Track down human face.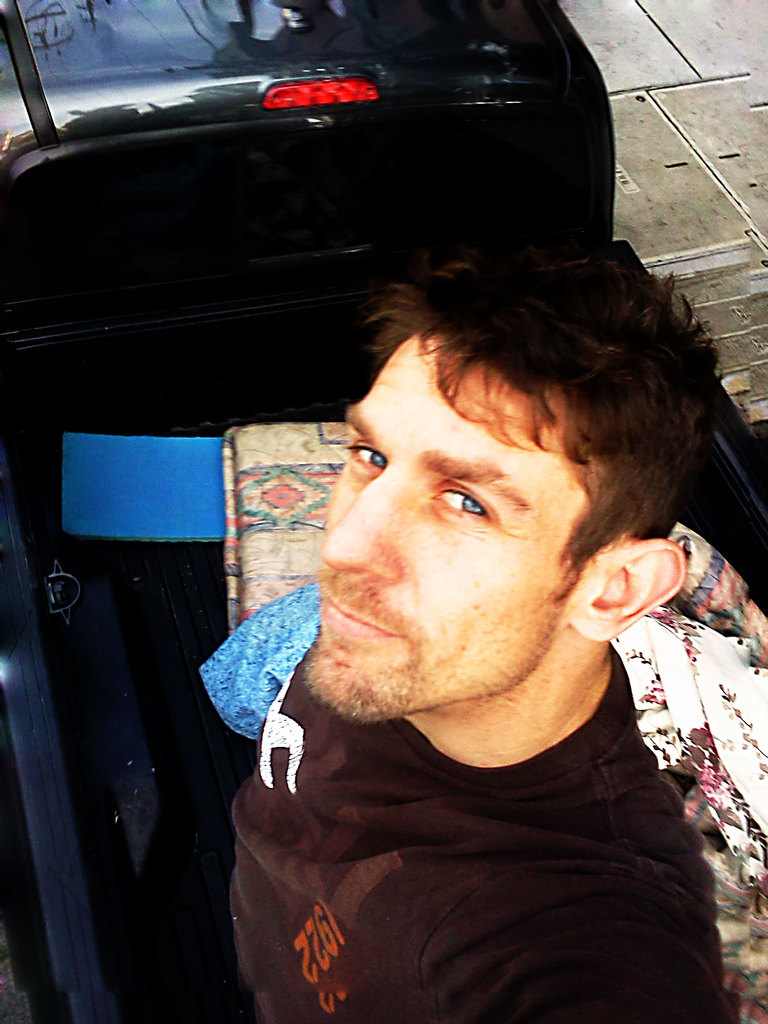
Tracked to pyautogui.locateOnScreen(301, 332, 591, 729).
